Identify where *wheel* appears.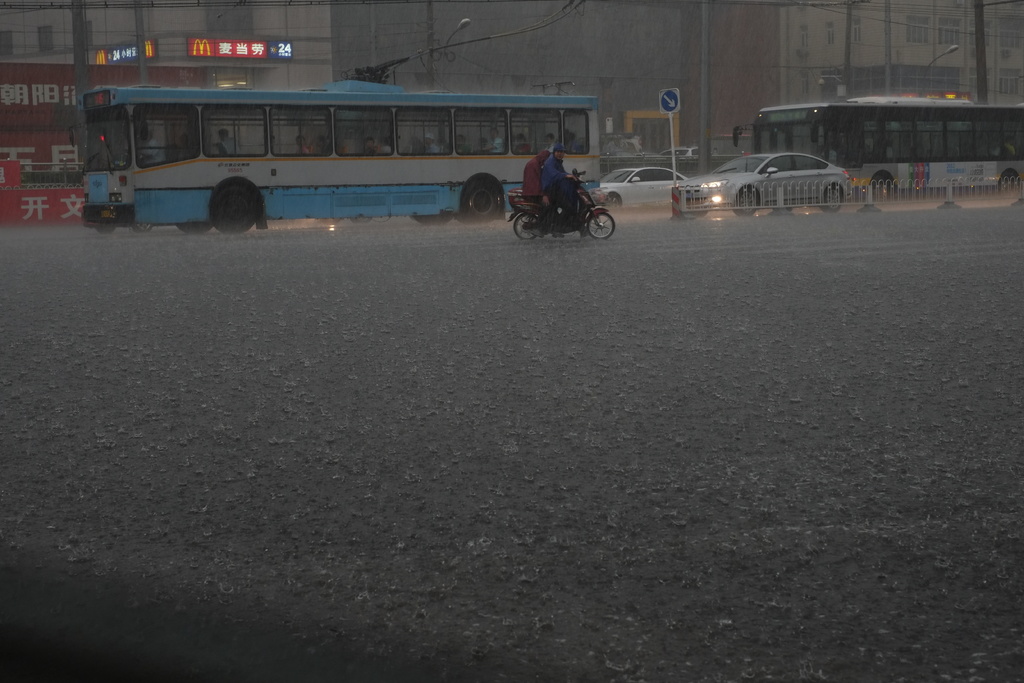
Appears at locate(513, 211, 539, 240).
